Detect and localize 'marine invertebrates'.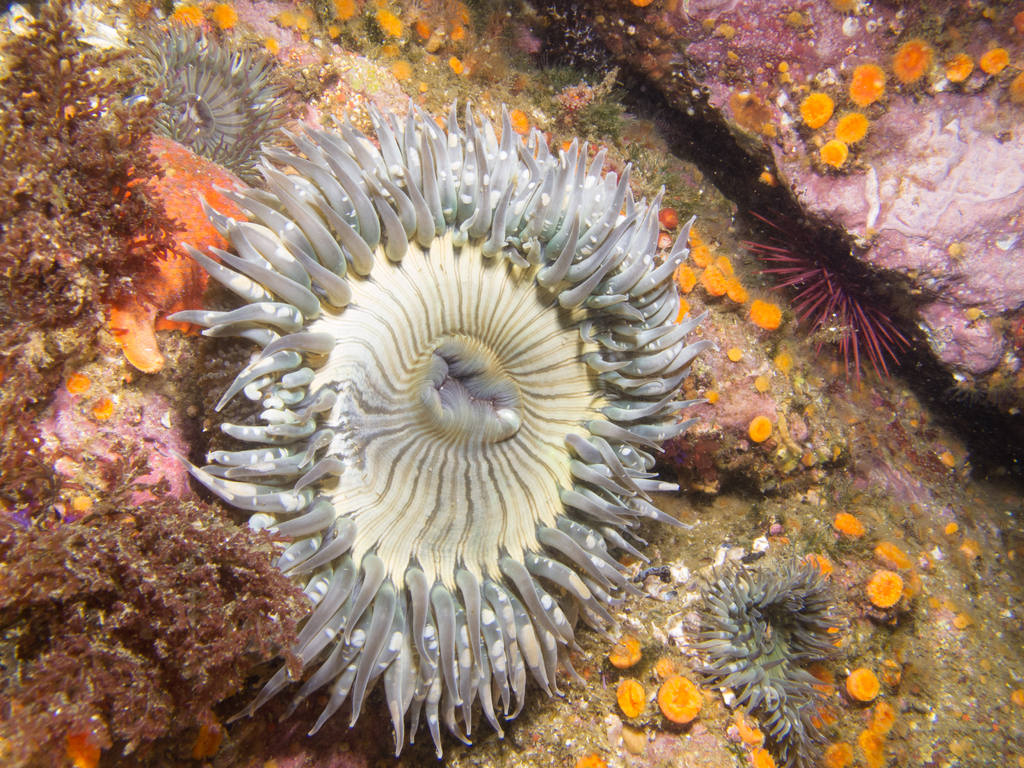
Localized at rect(677, 262, 693, 298).
